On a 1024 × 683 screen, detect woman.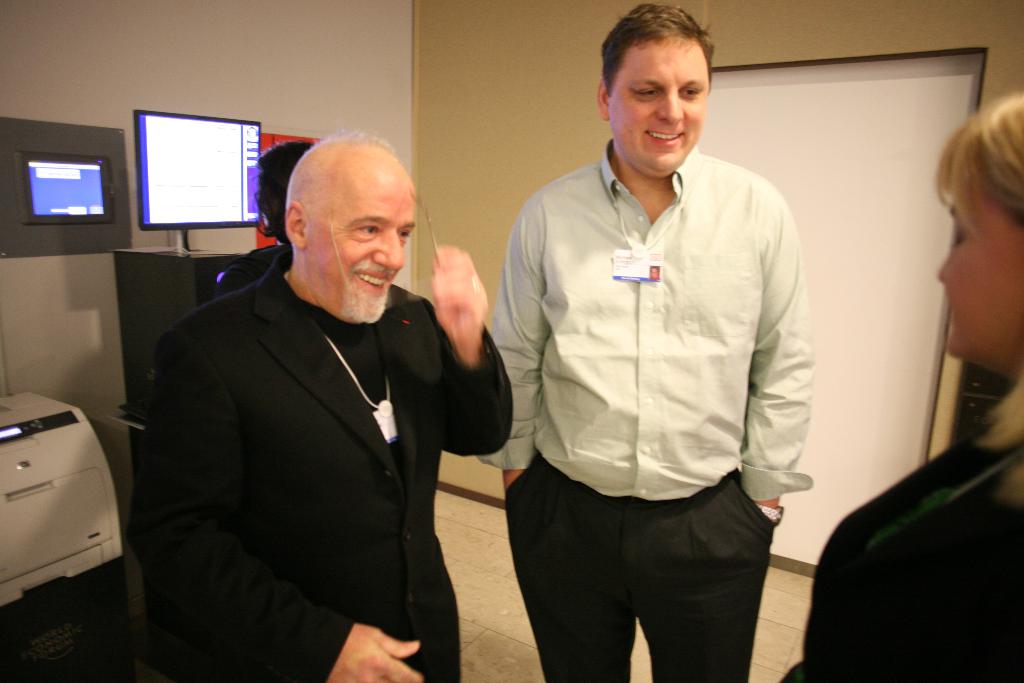
rect(774, 94, 1023, 682).
